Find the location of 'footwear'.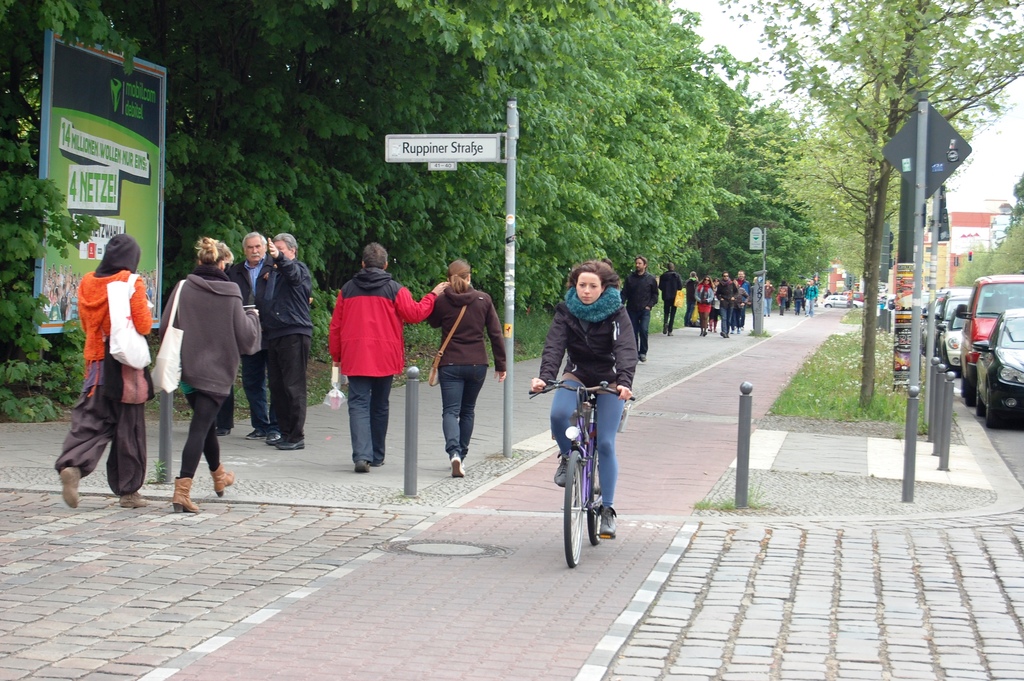
Location: [left=120, top=489, right=150, bottom=509].
